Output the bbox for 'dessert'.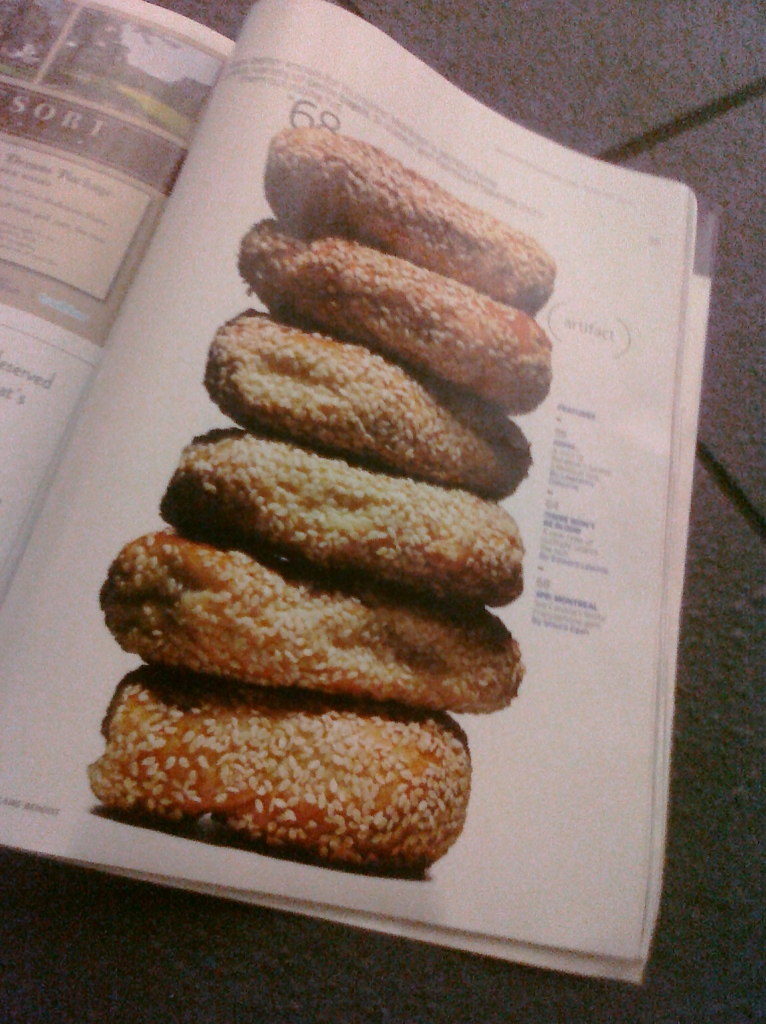
pyautogui.locateOnScreen(97, 524, 523, 715).
